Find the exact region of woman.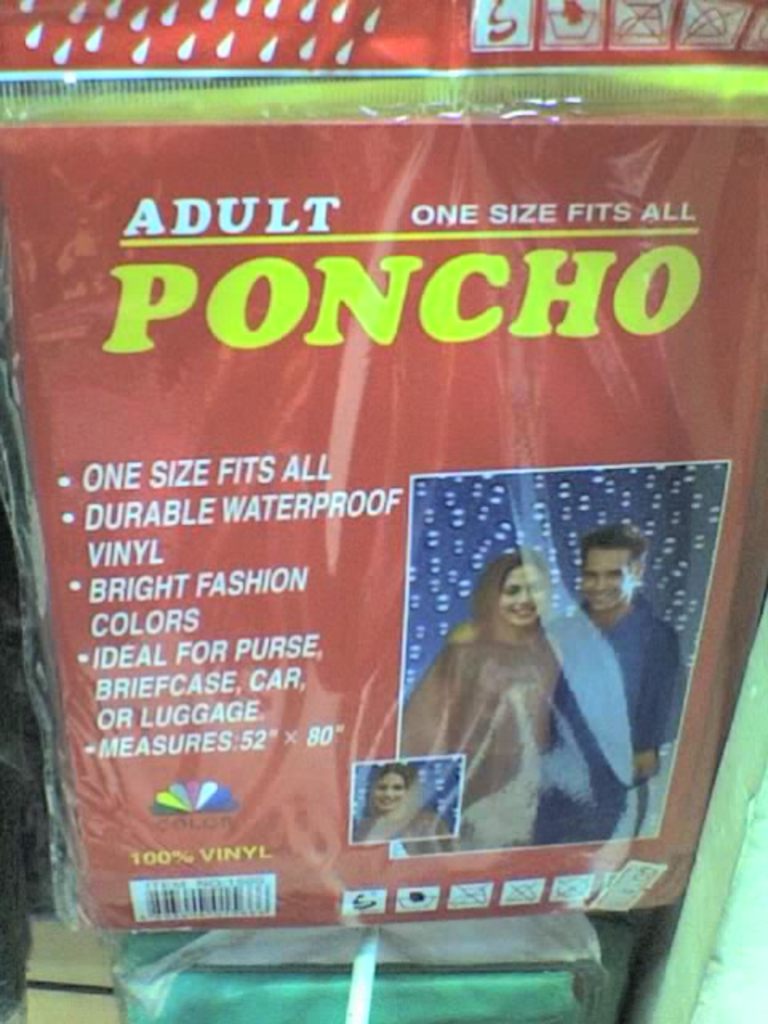
Exact region: 406,550,587,795.
